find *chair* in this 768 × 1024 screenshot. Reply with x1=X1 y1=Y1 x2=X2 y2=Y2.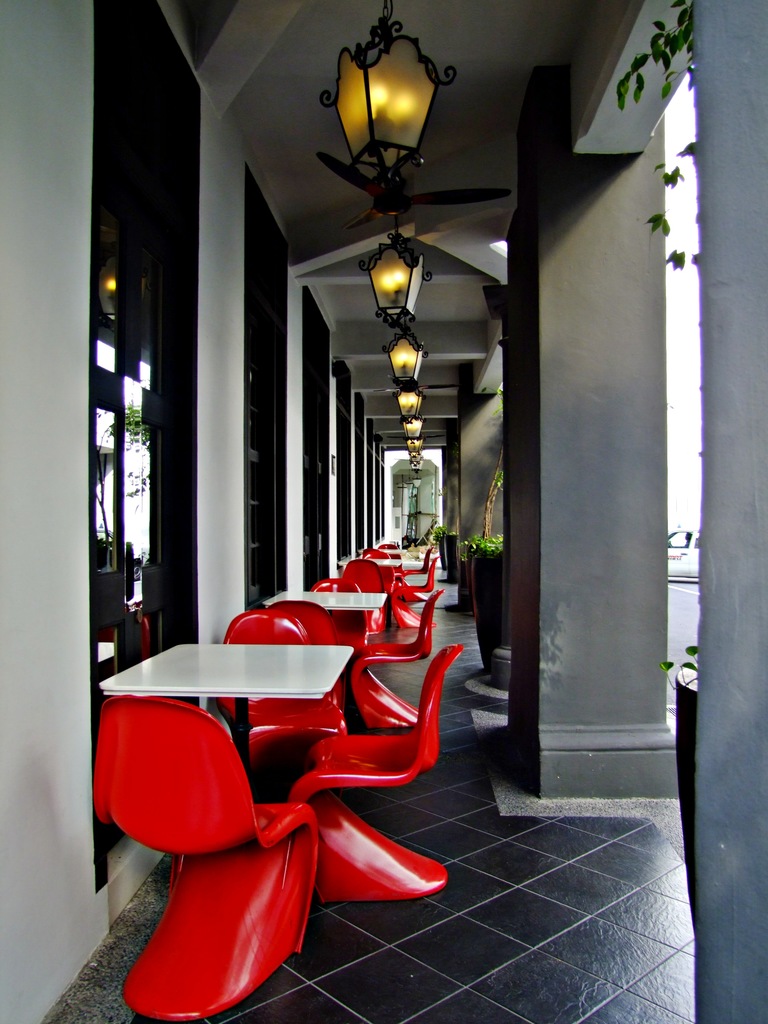
x1=207 y1=608 x2=355 y2=780.
